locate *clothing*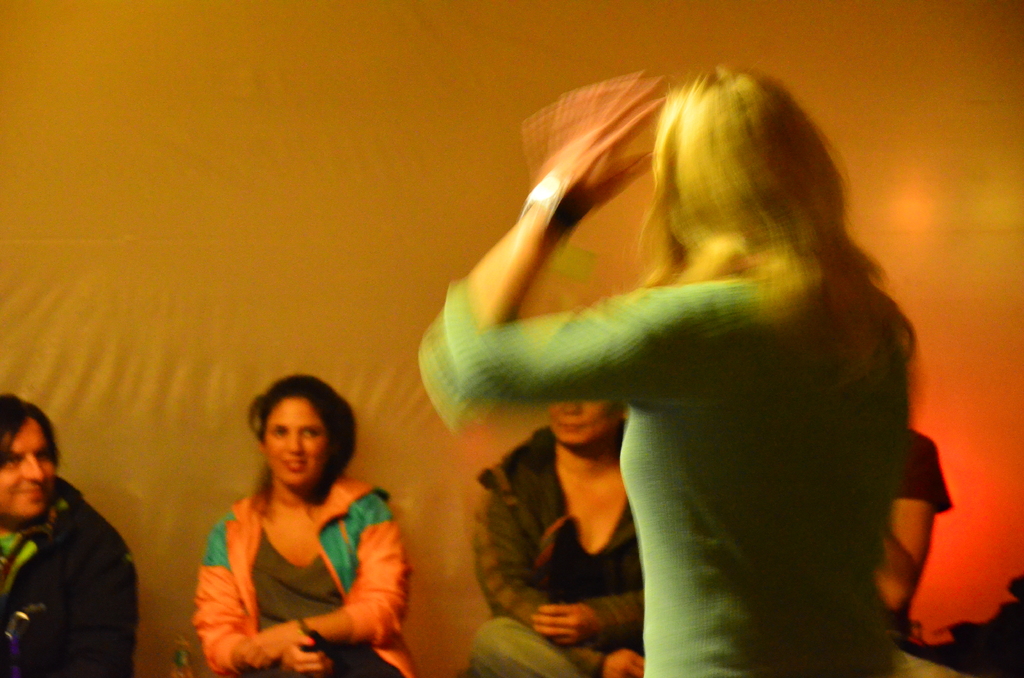
0, 478, 138, 677
